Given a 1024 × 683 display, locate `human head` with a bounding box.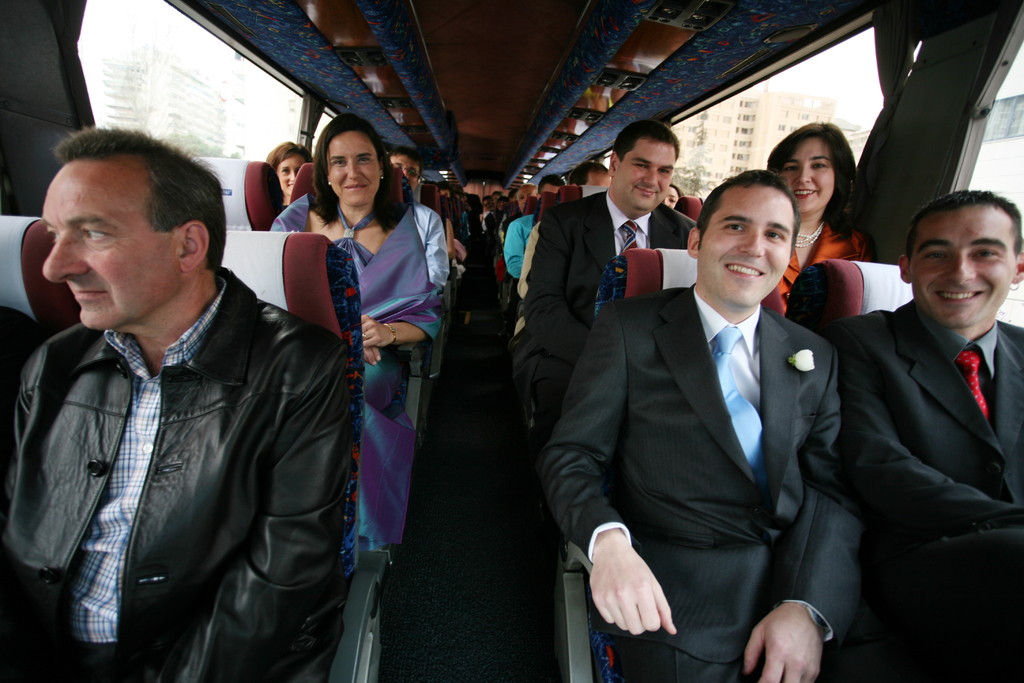
Located: [x1=483, y1=197, x2=496, y2=210].
